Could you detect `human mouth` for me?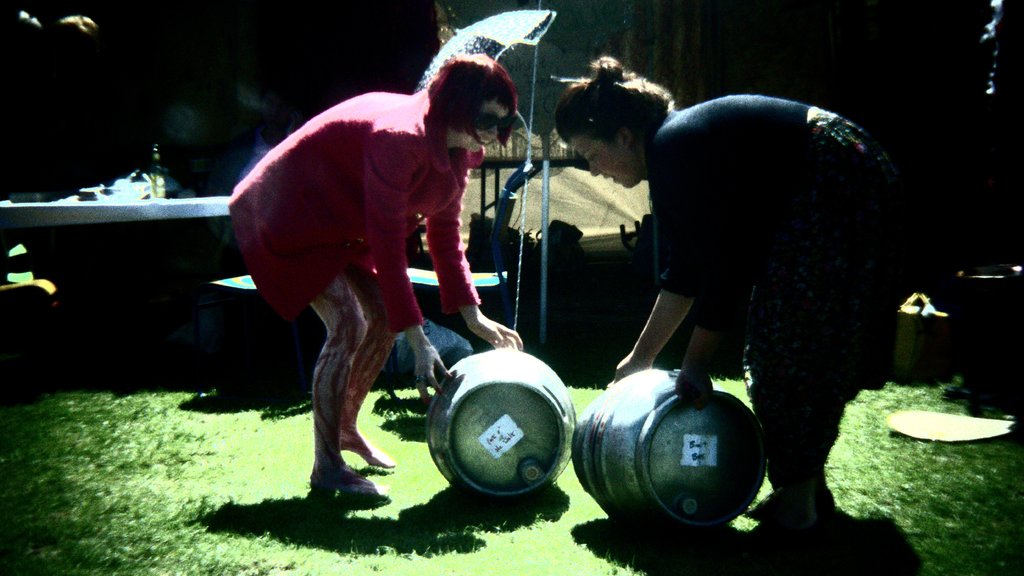
Detection result: box=[602, 177, 616, 182].
